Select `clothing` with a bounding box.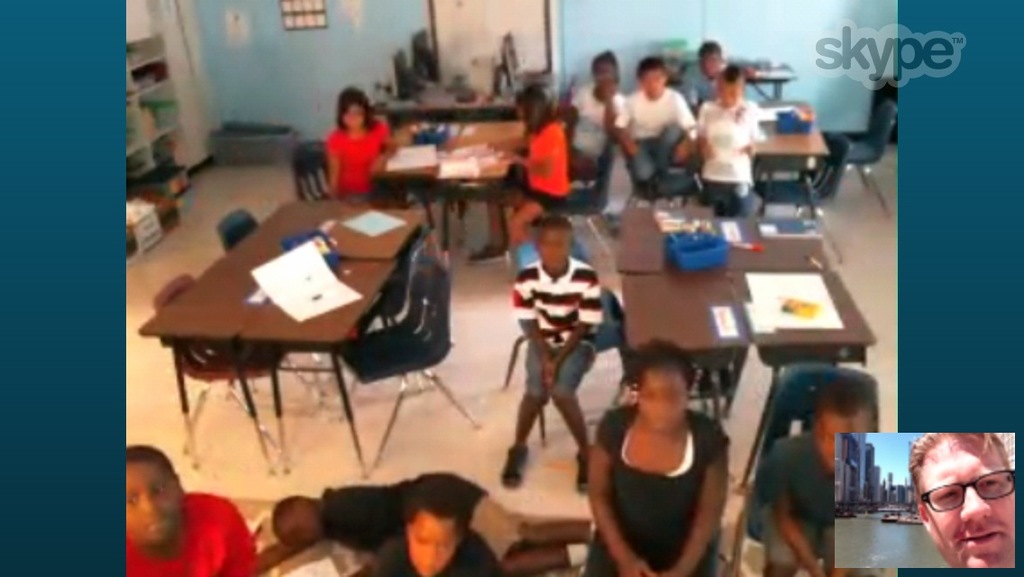
locate(568, 86, 607, 179).
